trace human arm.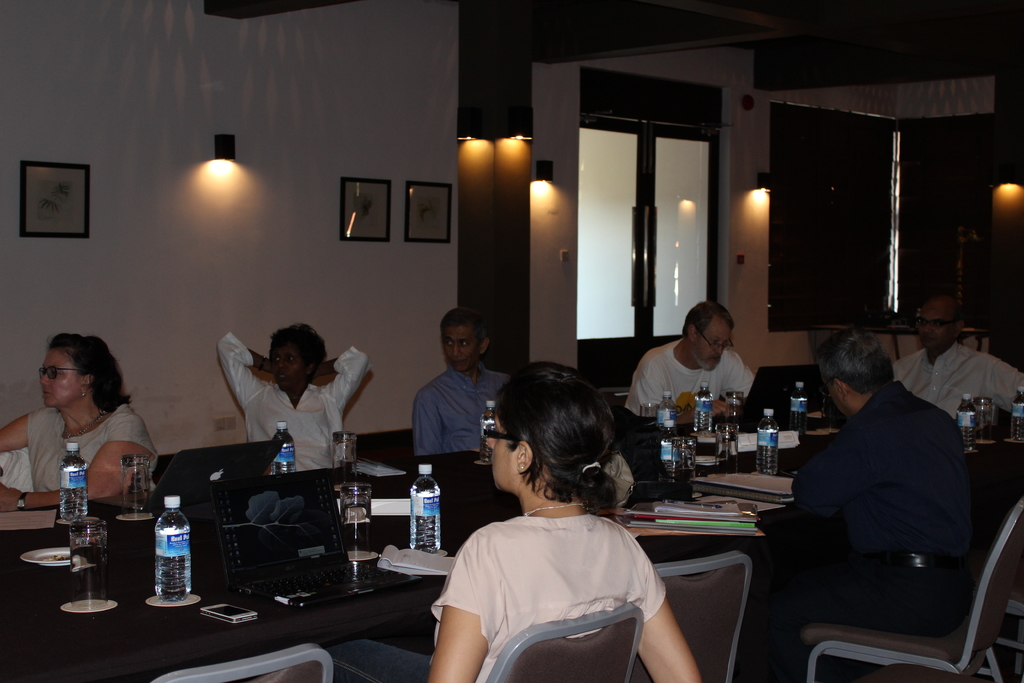
Traced to <bbox>417, 383, 493, 463</bbox>.
